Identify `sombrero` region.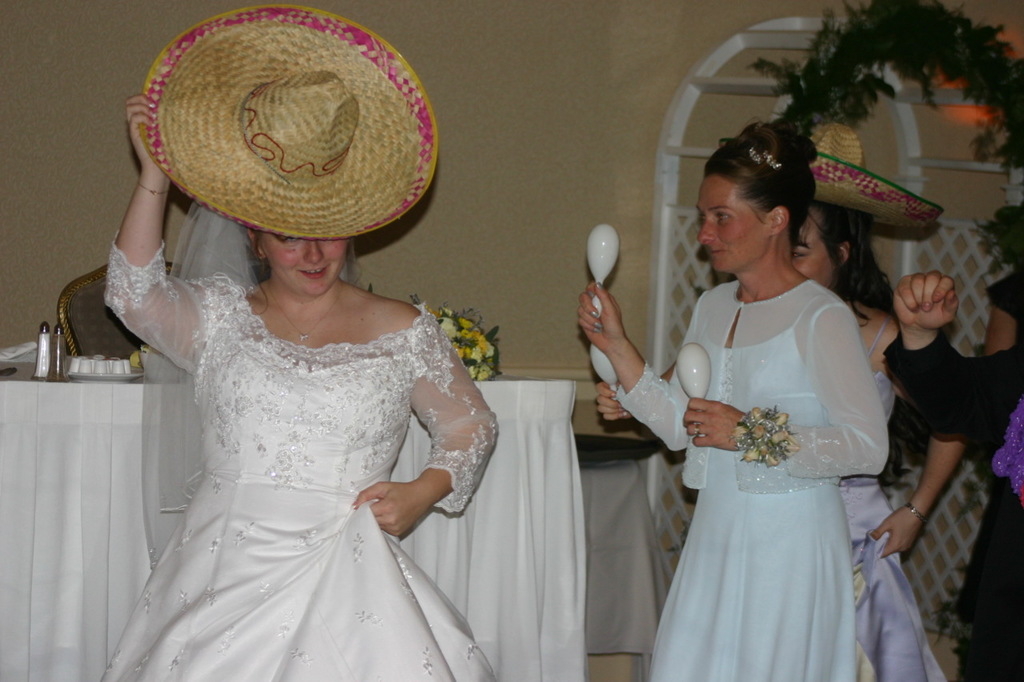
Region: l=797, t=126, r=946, b=233.
